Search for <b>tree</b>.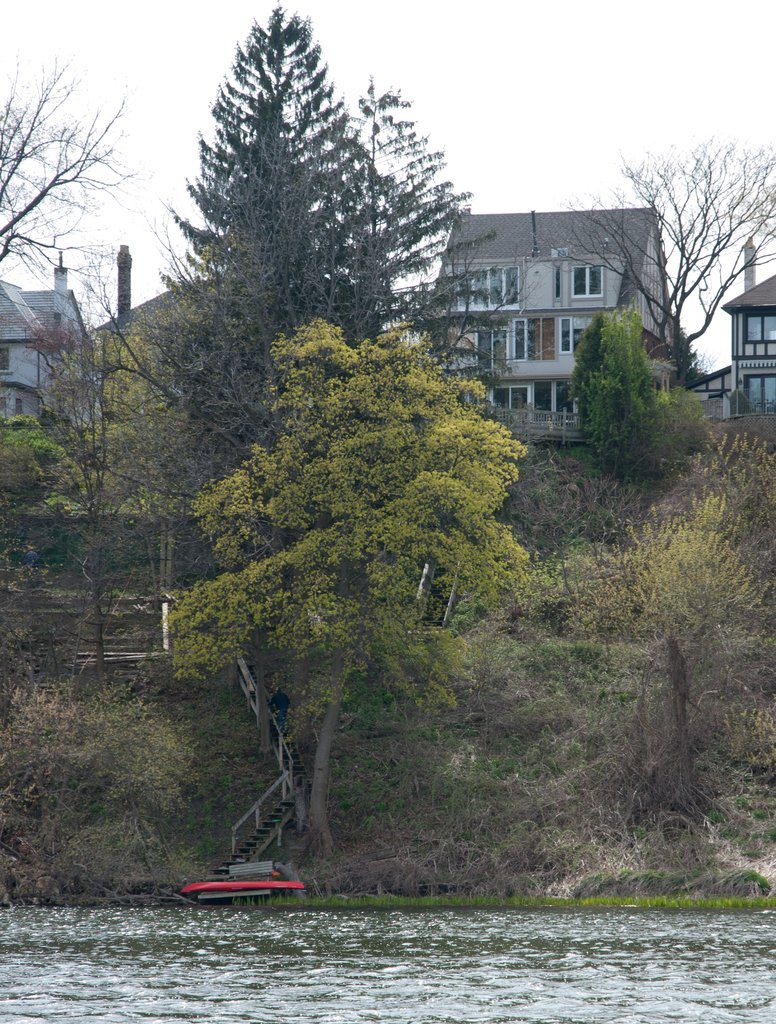
Found at (left=408, top=265, right=522, bottom=428).
